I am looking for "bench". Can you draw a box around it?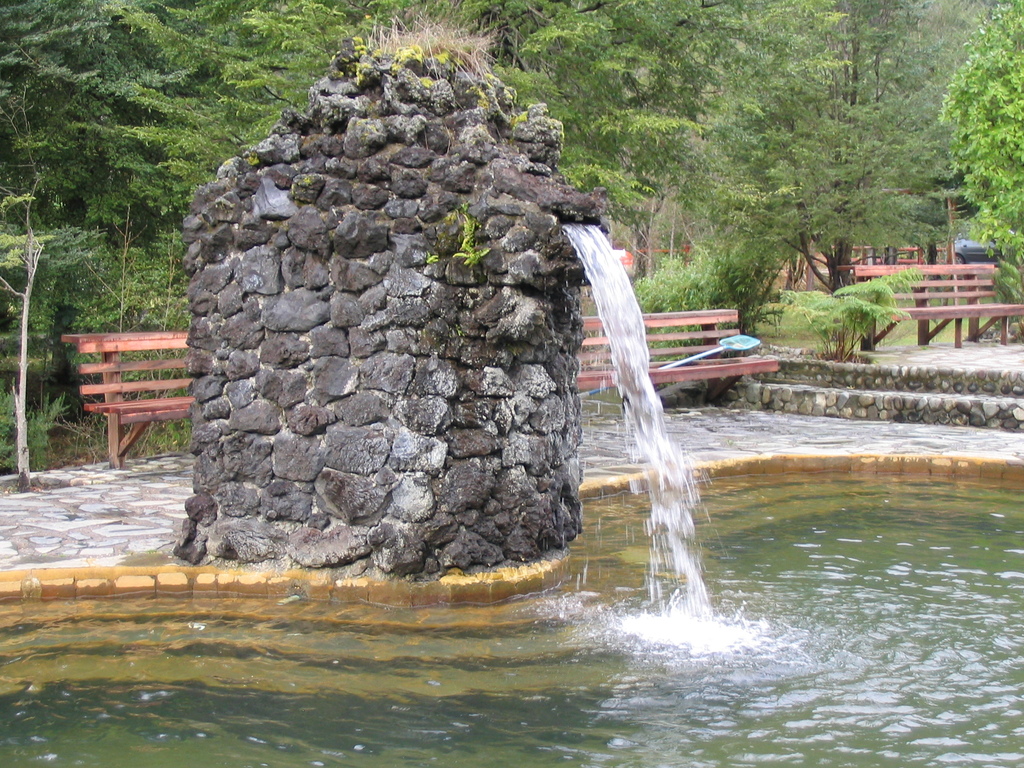
Sure, the bounding box is [x1=56, y1=298, x2=194, y2=474].
